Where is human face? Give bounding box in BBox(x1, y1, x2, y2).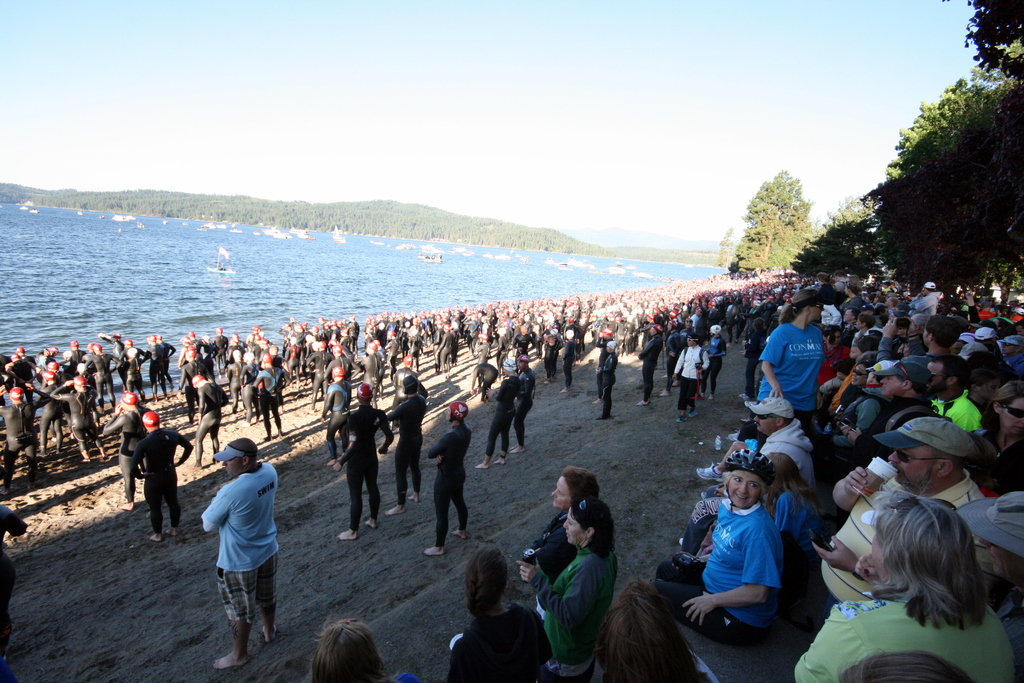
BBox(811, 304, 824, 324).
